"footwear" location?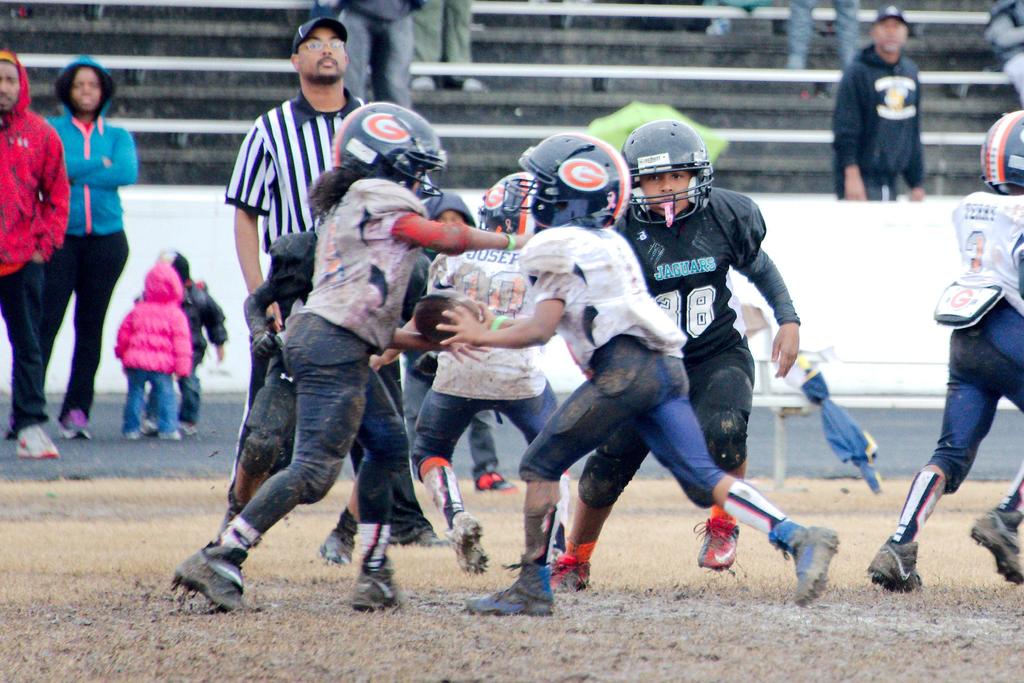
(x1=691, y1=520, x2=739, y2=570)
